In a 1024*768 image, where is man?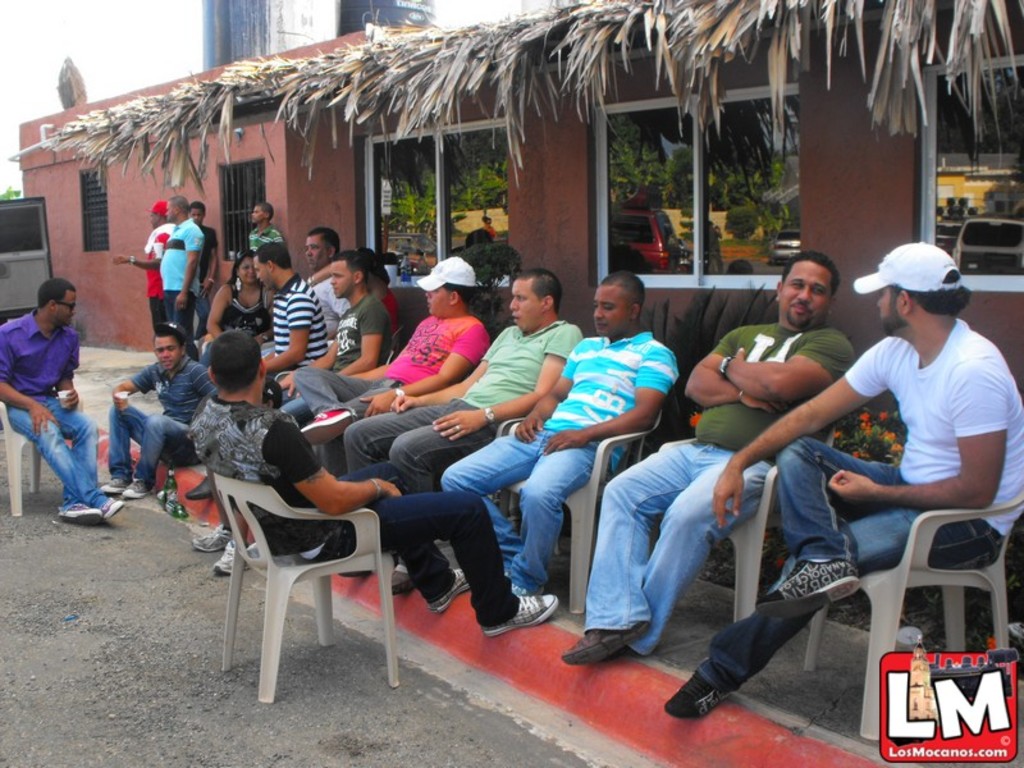
0:274:129:521.
